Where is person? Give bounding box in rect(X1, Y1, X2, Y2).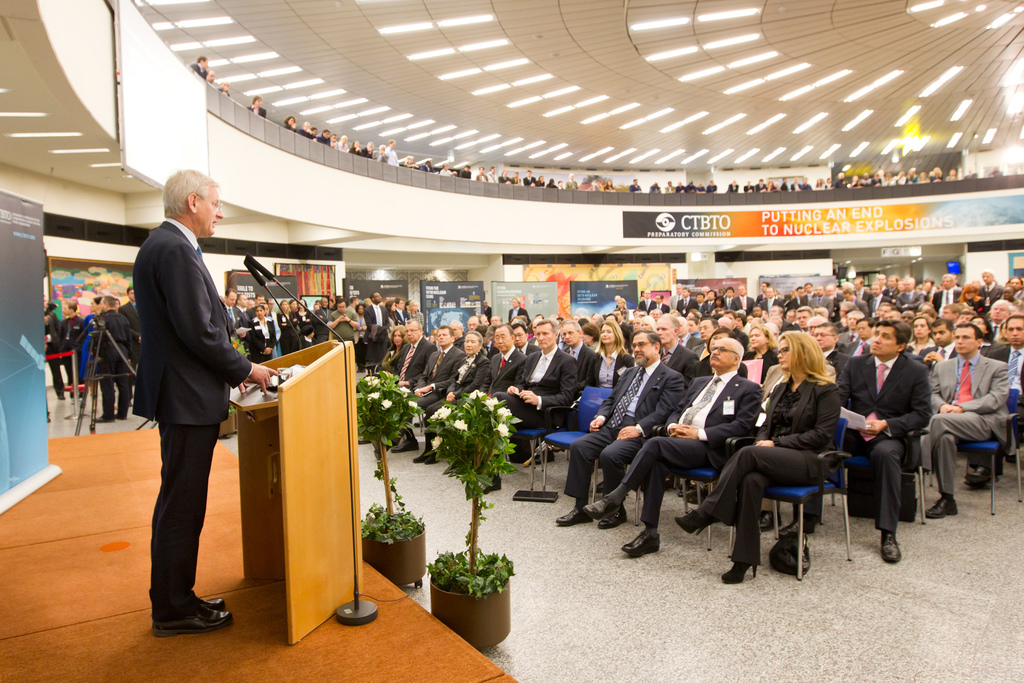
rect(915, 317, 1009, 516).
